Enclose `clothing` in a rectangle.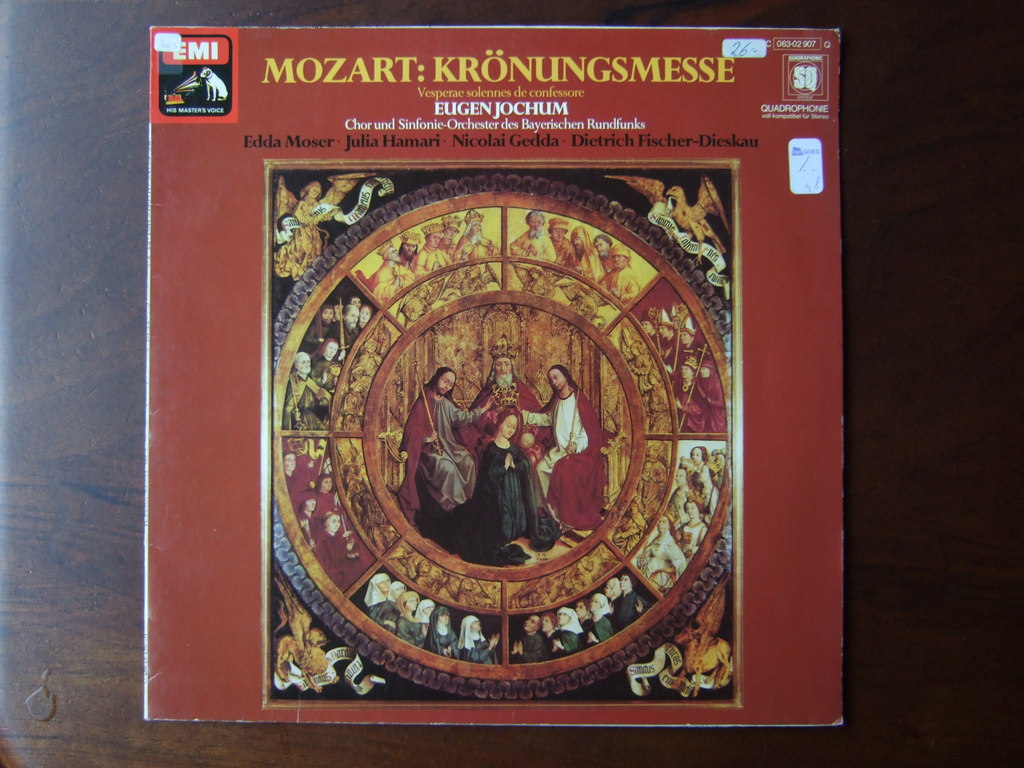
detection(551, 605, 584, 657).
